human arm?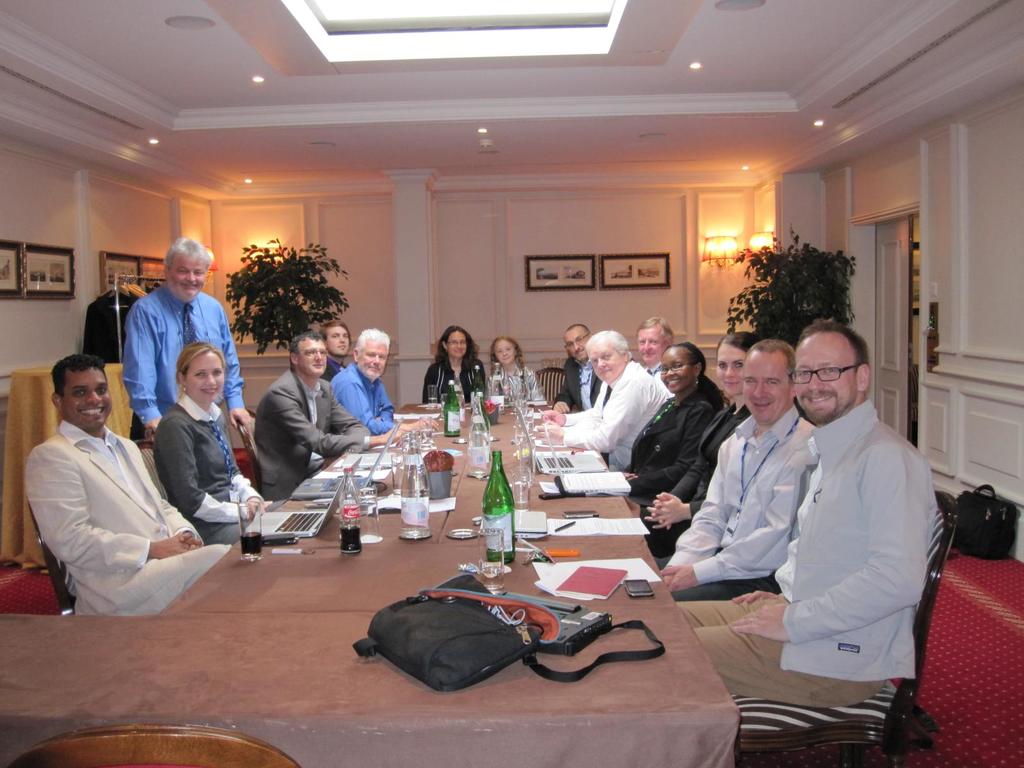
bbox(140, 460, 205, 556)
